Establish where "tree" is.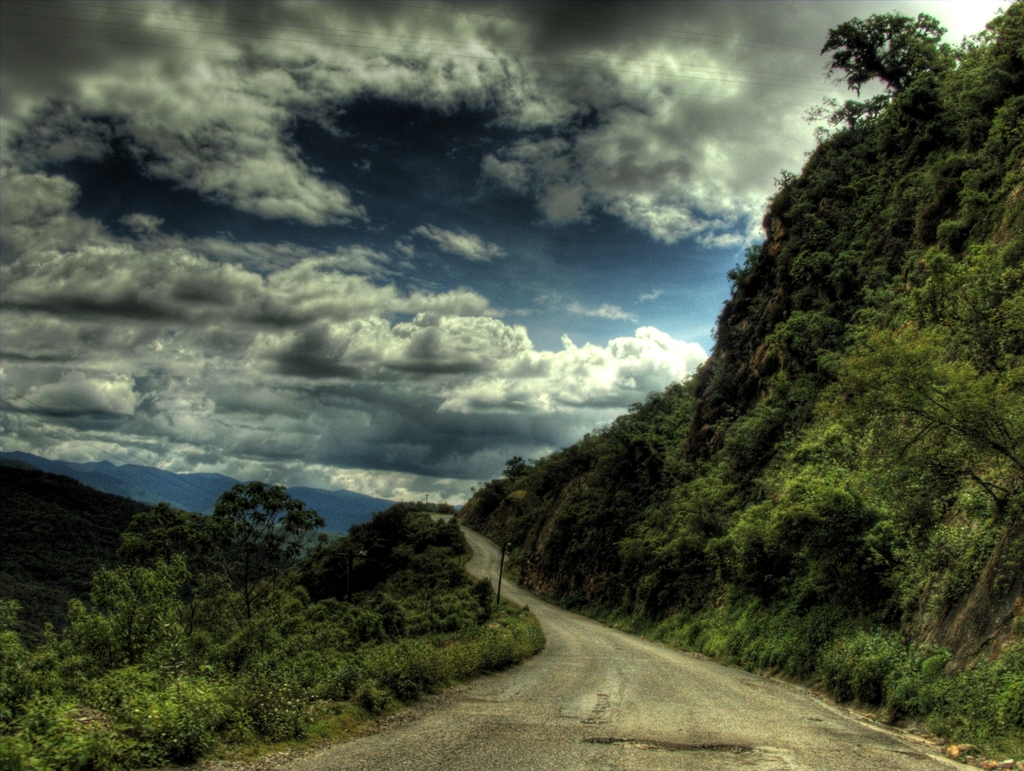
Established at [67, 560, 180, 669].
